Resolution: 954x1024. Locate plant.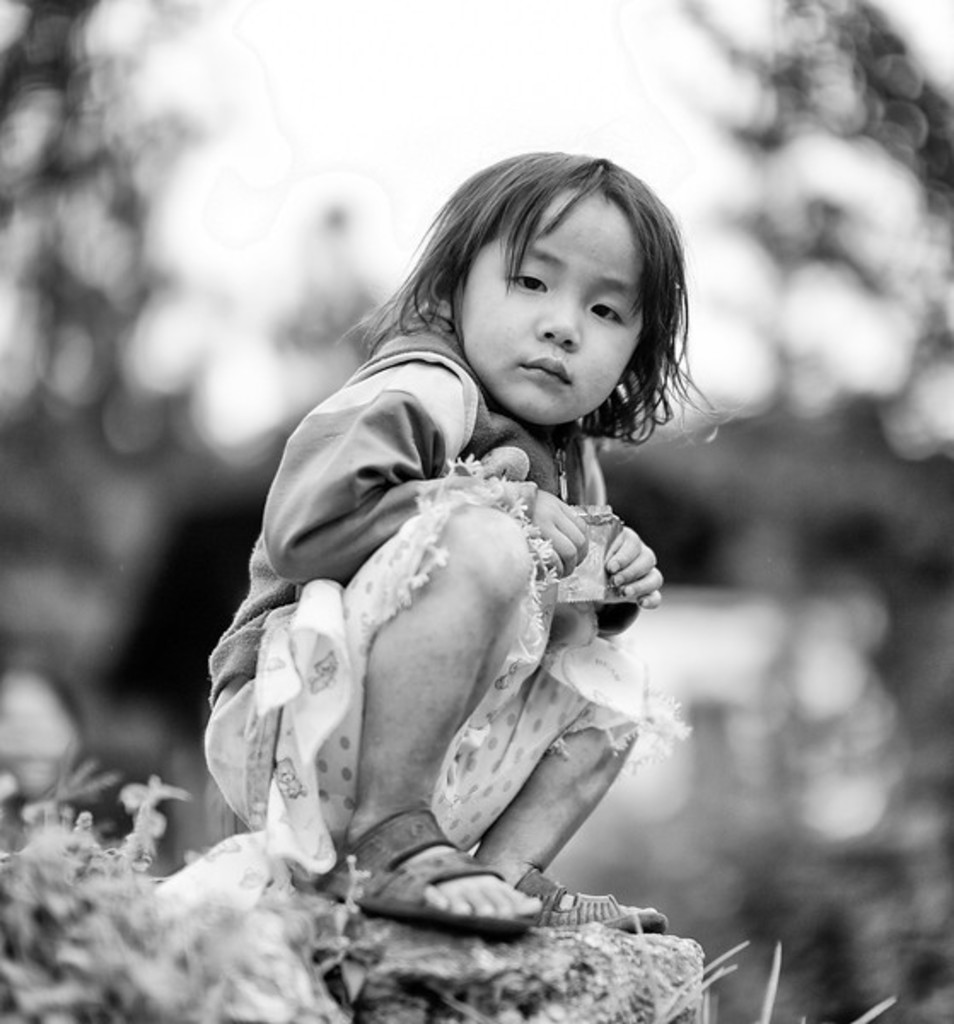
{"x1": 17, "y1": 744, "x2": 123, "y2": 826}.
